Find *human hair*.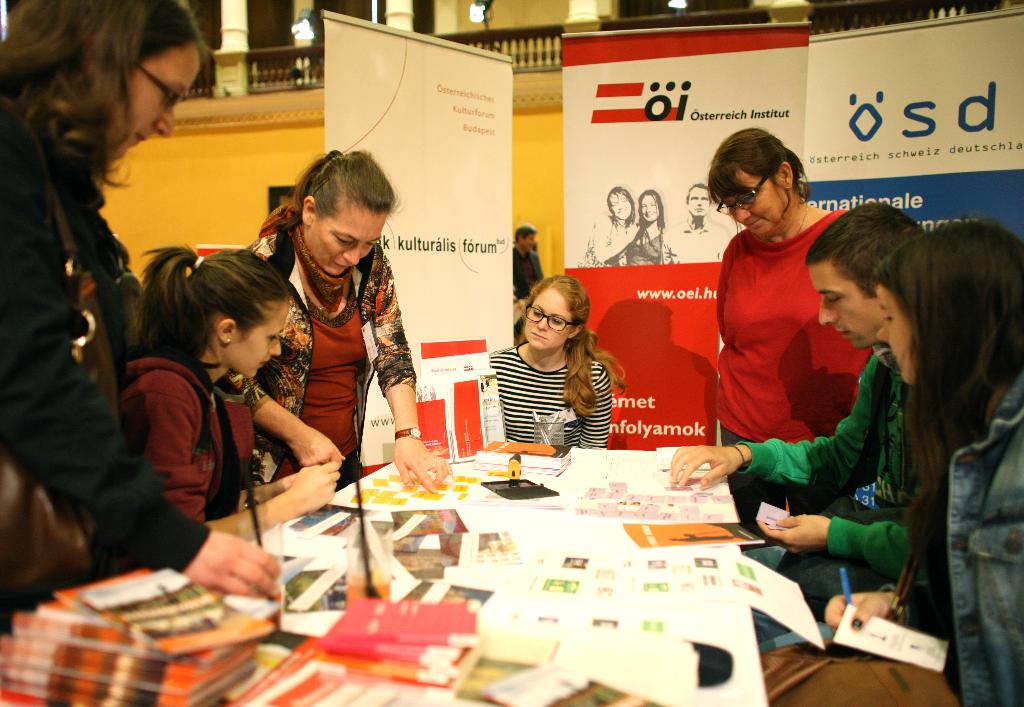
(x1=118, y1=235, x2=284, y2=400).
